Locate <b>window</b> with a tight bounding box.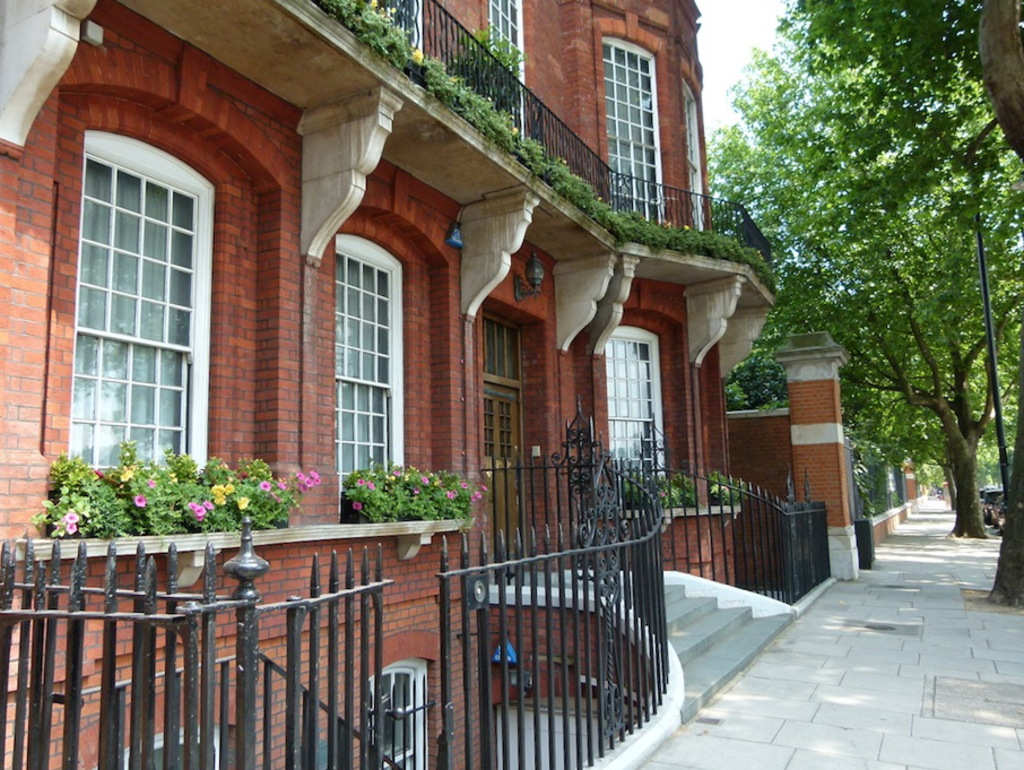
select_region(131, 339, 157, 381).
